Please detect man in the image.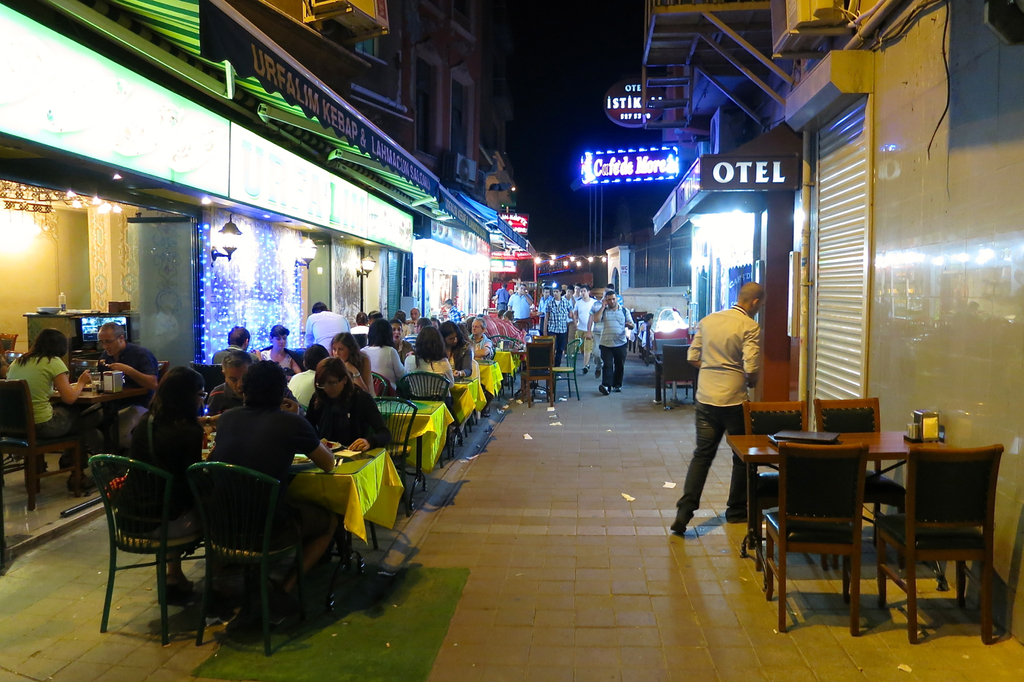
pyautogui.locateOnScreen(685, 286, 782, 548).
